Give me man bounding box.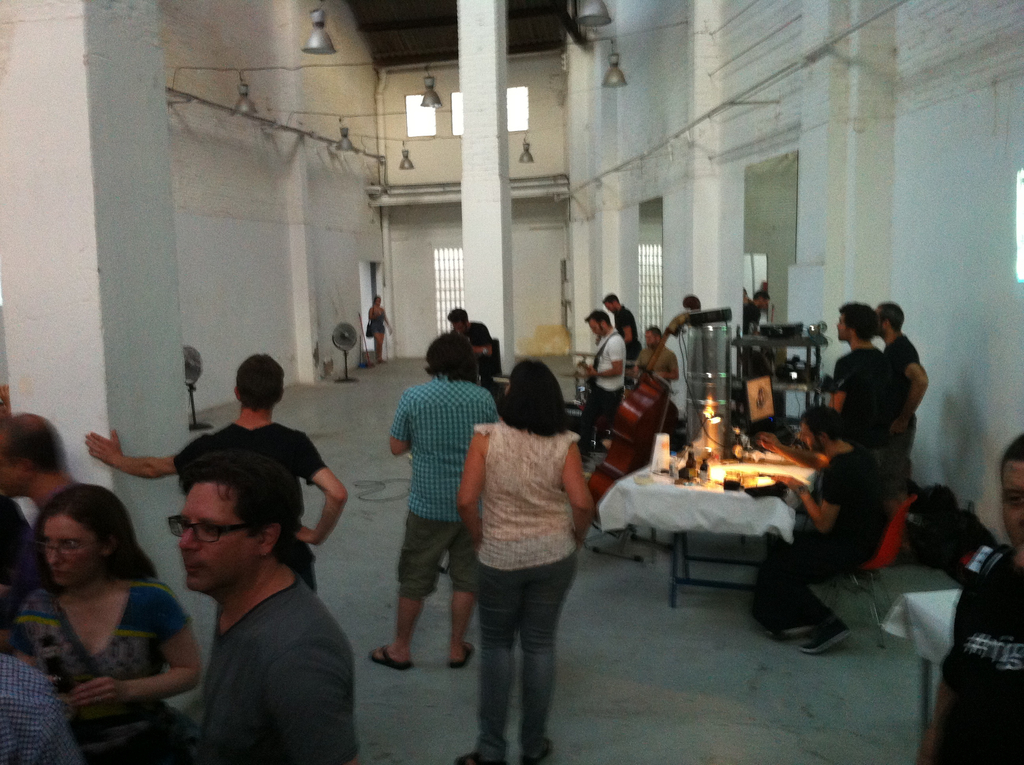
[left=163, top=452, right=370, bottom=764].
